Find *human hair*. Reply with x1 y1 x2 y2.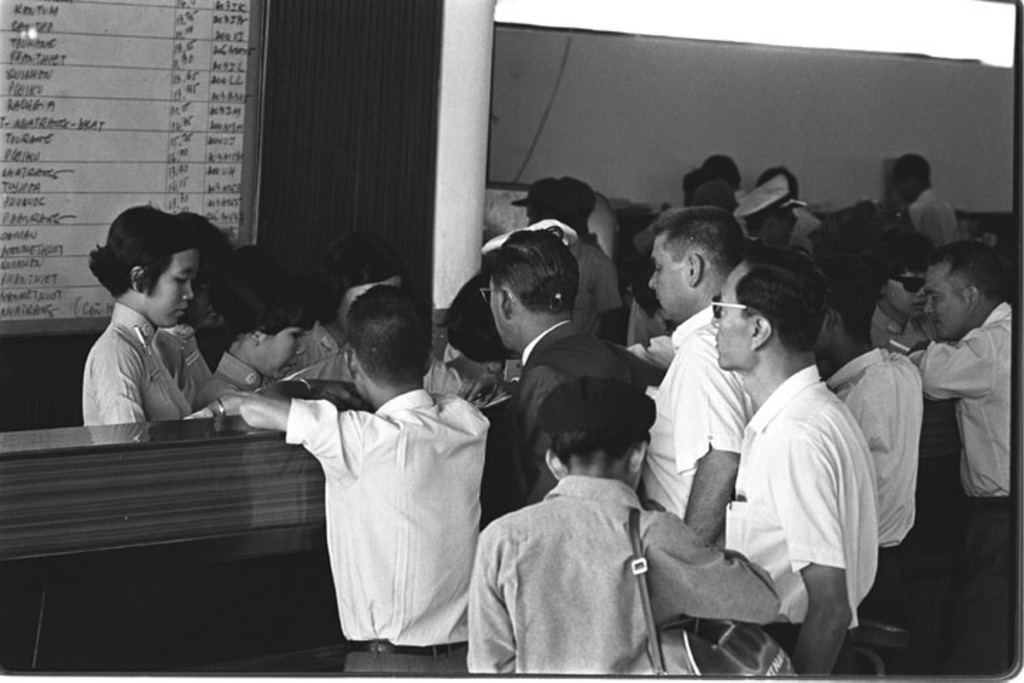
169 209 228 272.
